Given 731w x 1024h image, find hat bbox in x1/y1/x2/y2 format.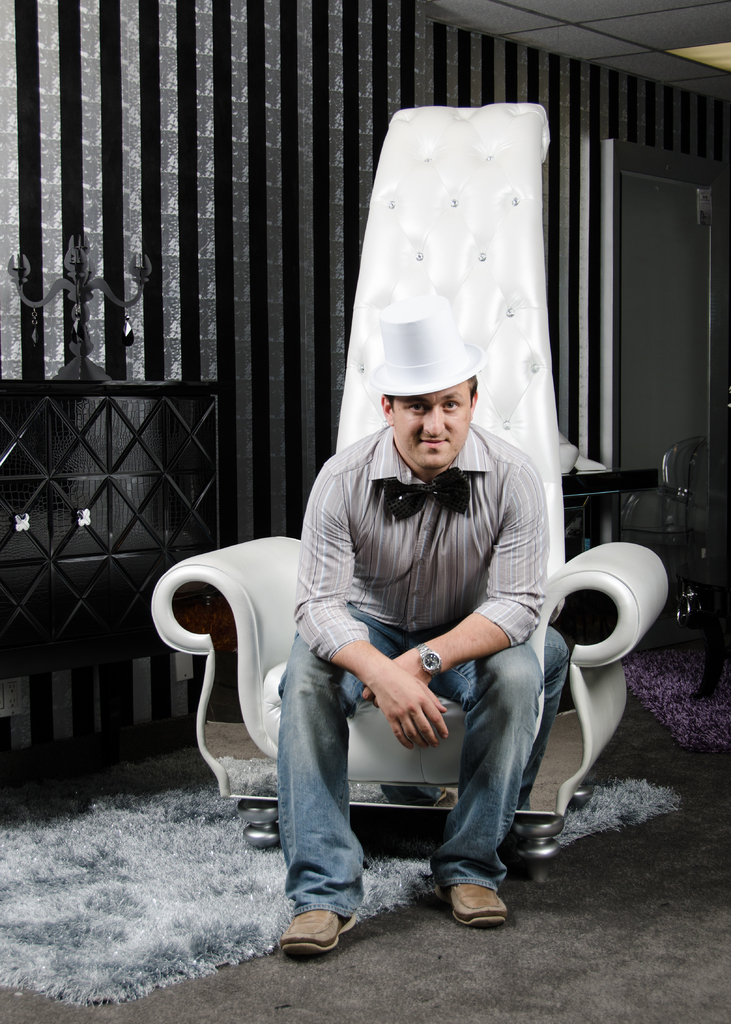
372/294/483/401.
